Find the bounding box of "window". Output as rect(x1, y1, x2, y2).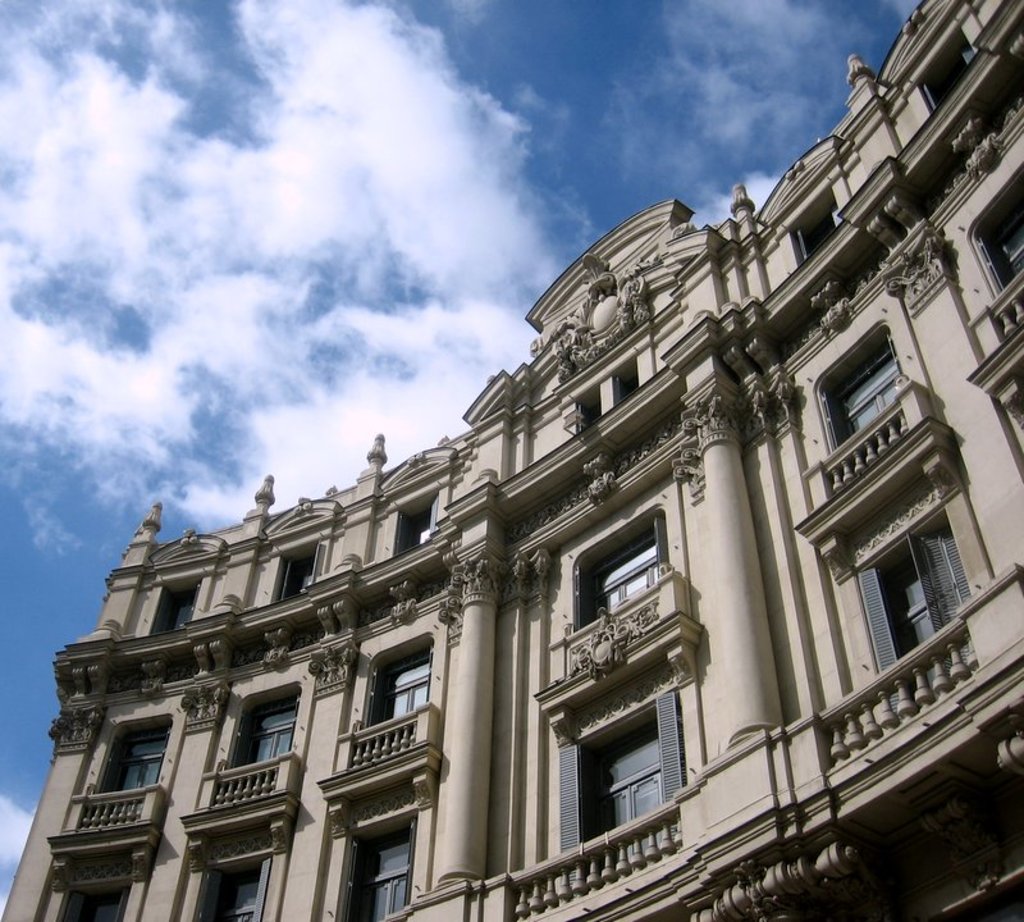
rect(556, 465, 677, 758).
